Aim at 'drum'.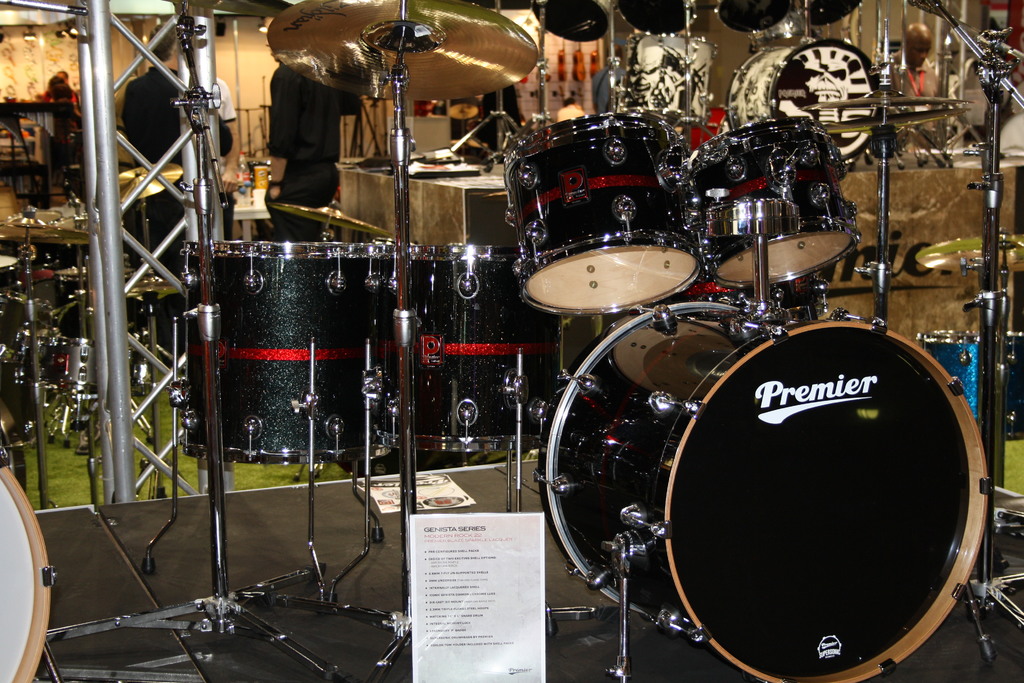
Aimed at bbox=(186, 242, 387, 467).
